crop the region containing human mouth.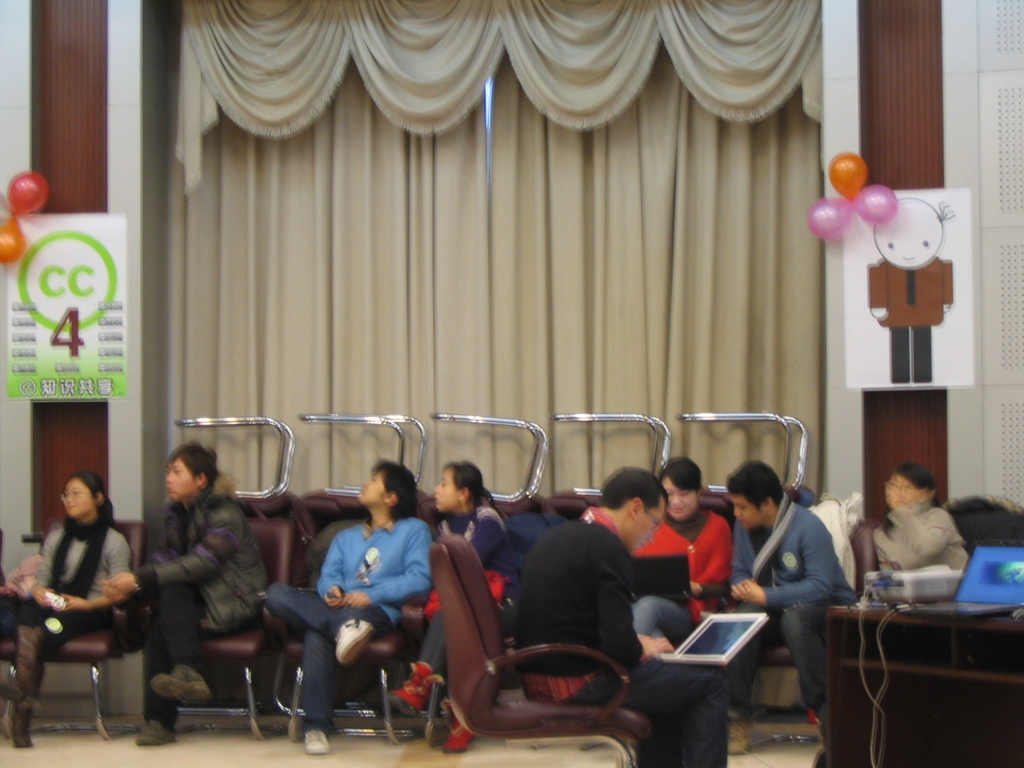
Crop region: l=672, t=508, r=685, b=510.
